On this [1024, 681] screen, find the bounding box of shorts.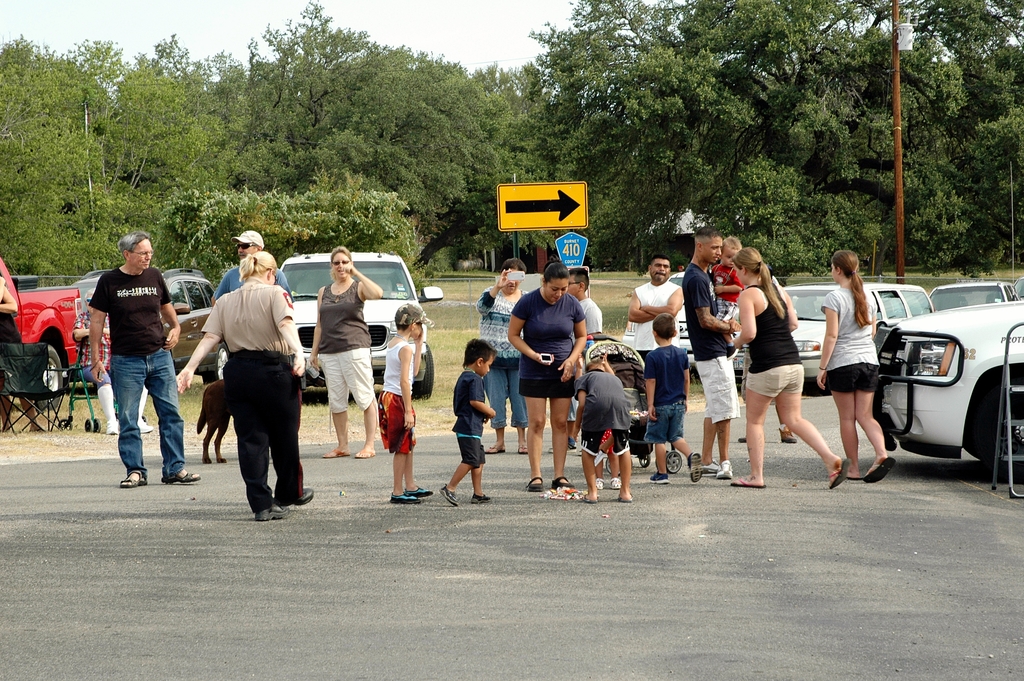
Bounding box: 643:403:687:439.
